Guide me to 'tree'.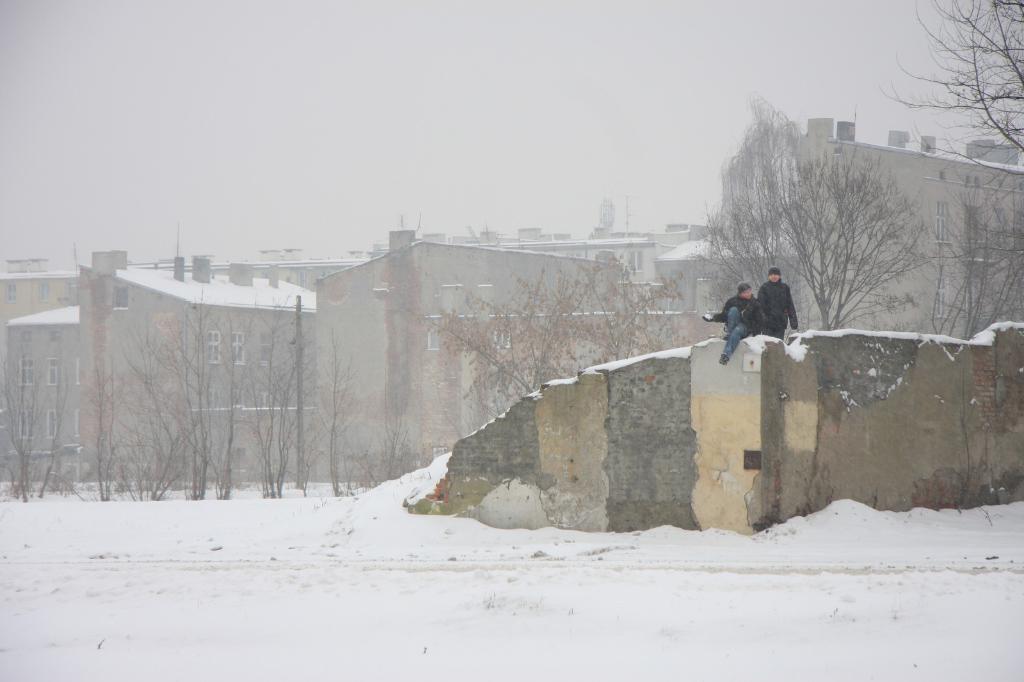
Guidance: 874/0/1023/171.
